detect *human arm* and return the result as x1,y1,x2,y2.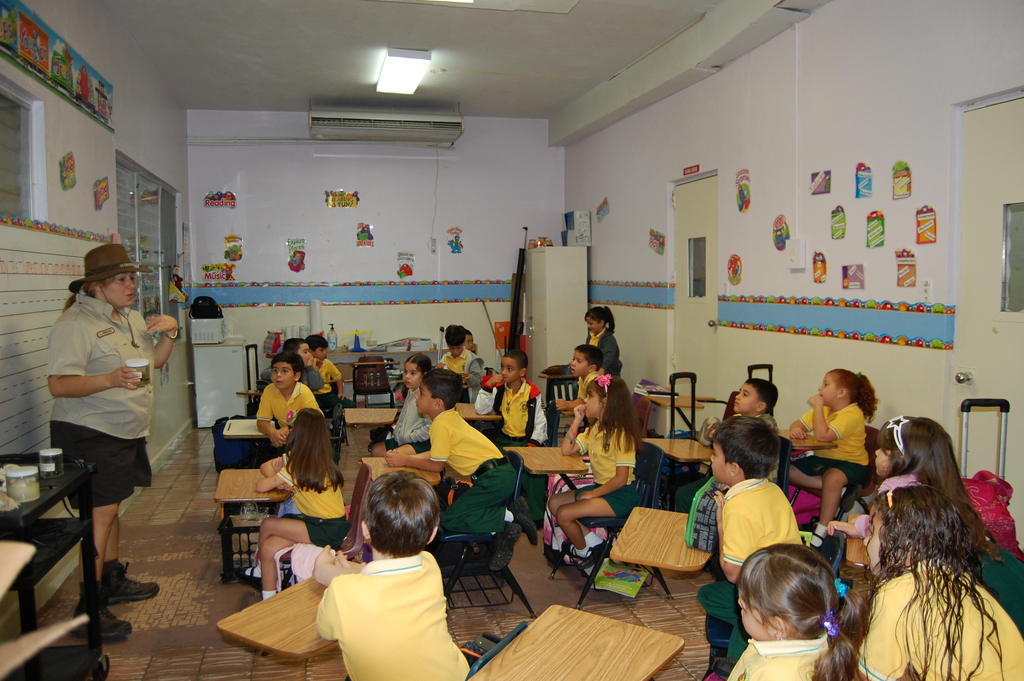
600,340,620,377.
